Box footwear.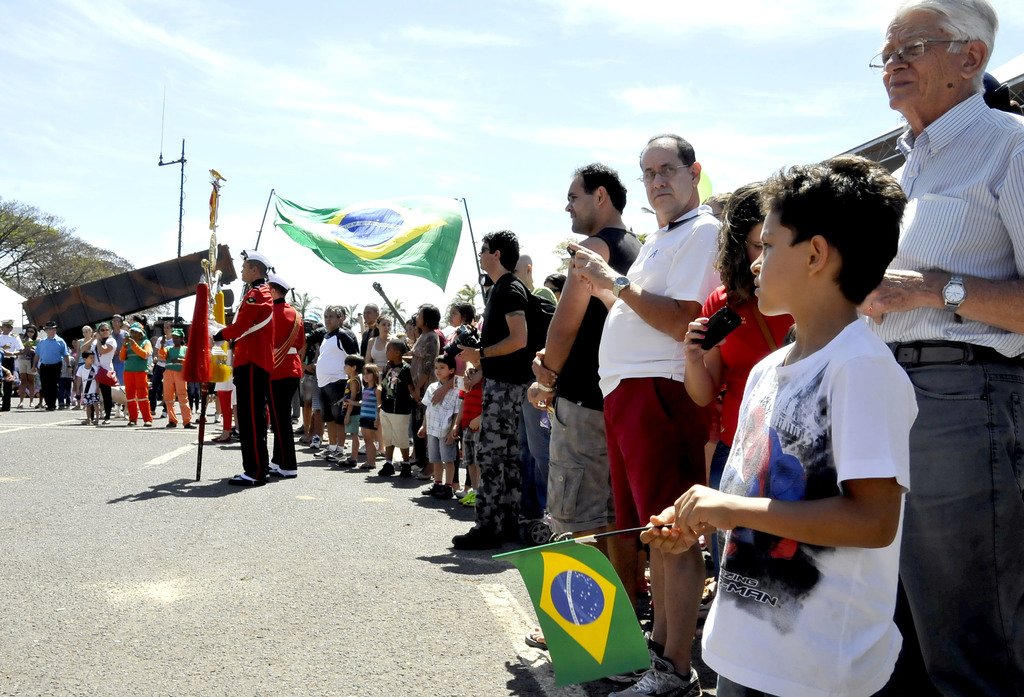
200 414 209 423.
